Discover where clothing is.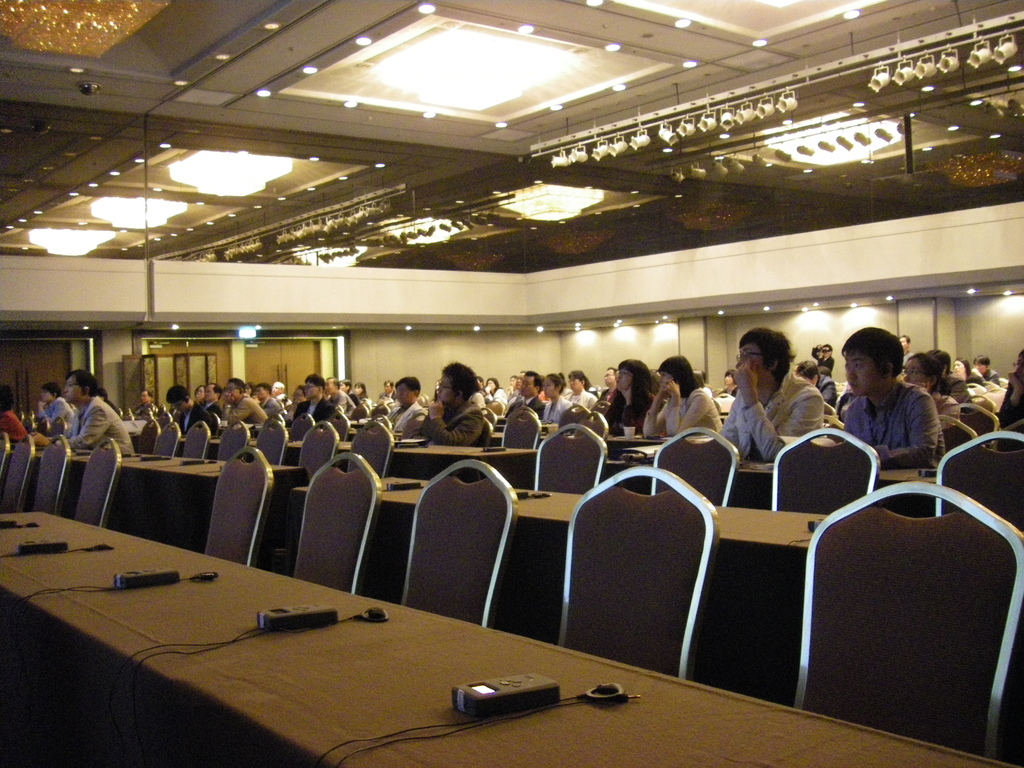
Discovered at <bbox>956, 370, 986, 397</bbox>.
